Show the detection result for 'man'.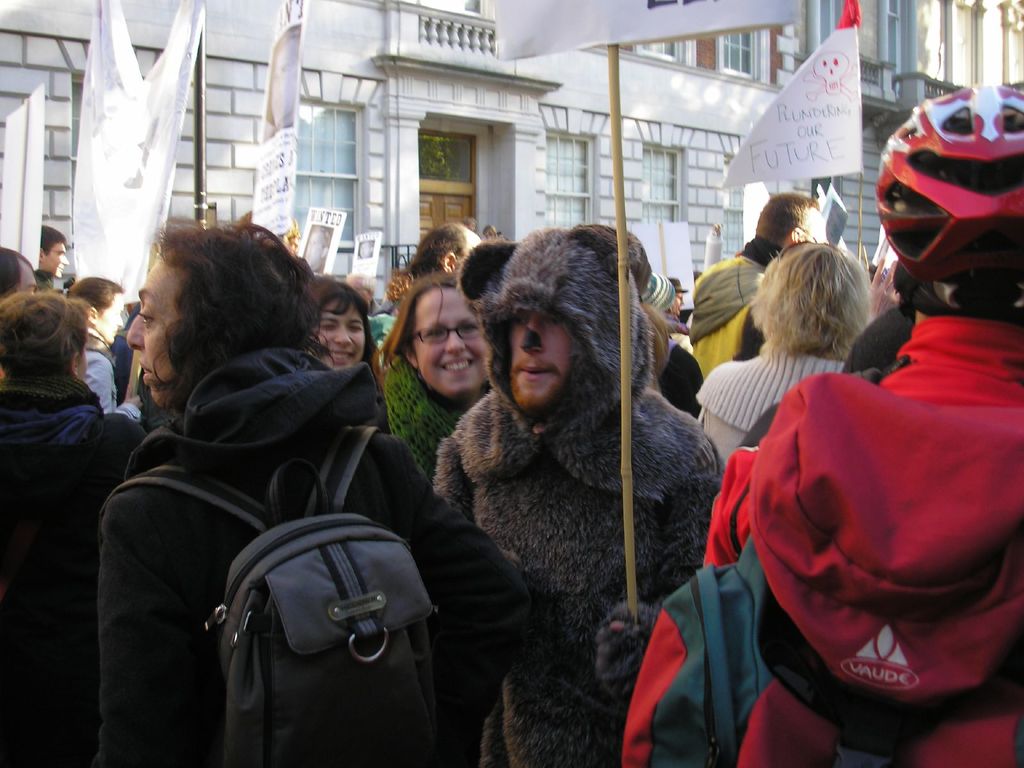
rect(465, 220, 479, 230).
